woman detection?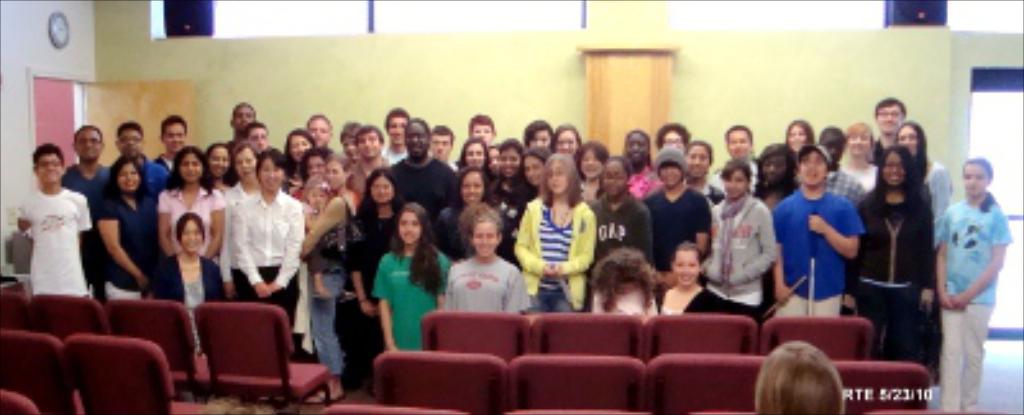
[389,115,461,213]
